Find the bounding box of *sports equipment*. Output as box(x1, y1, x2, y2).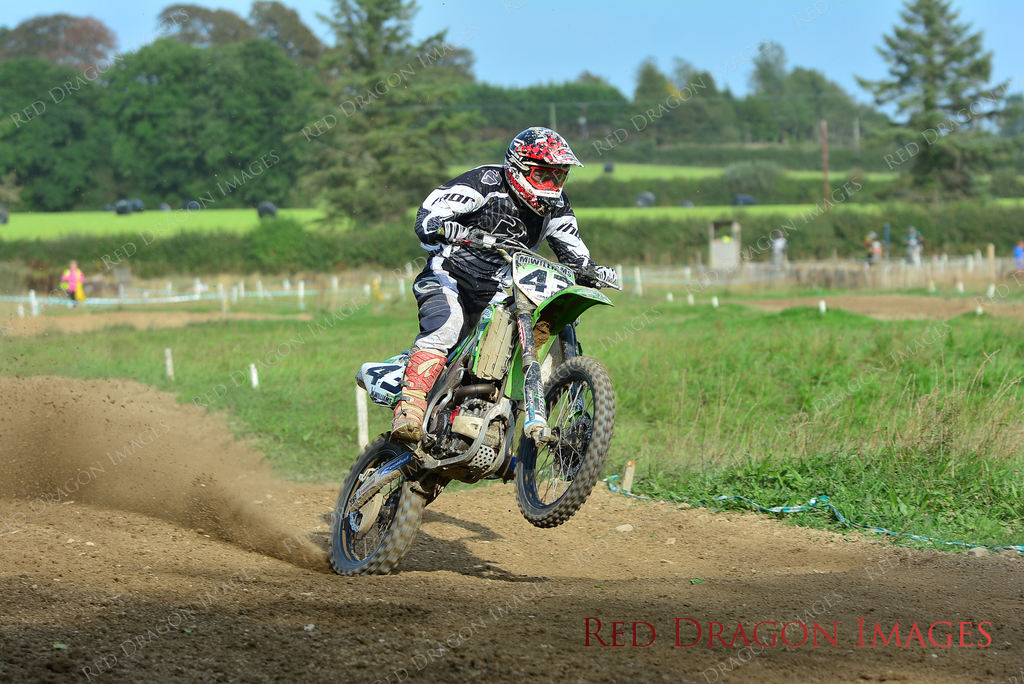
box(429, 219, 469, 244).
